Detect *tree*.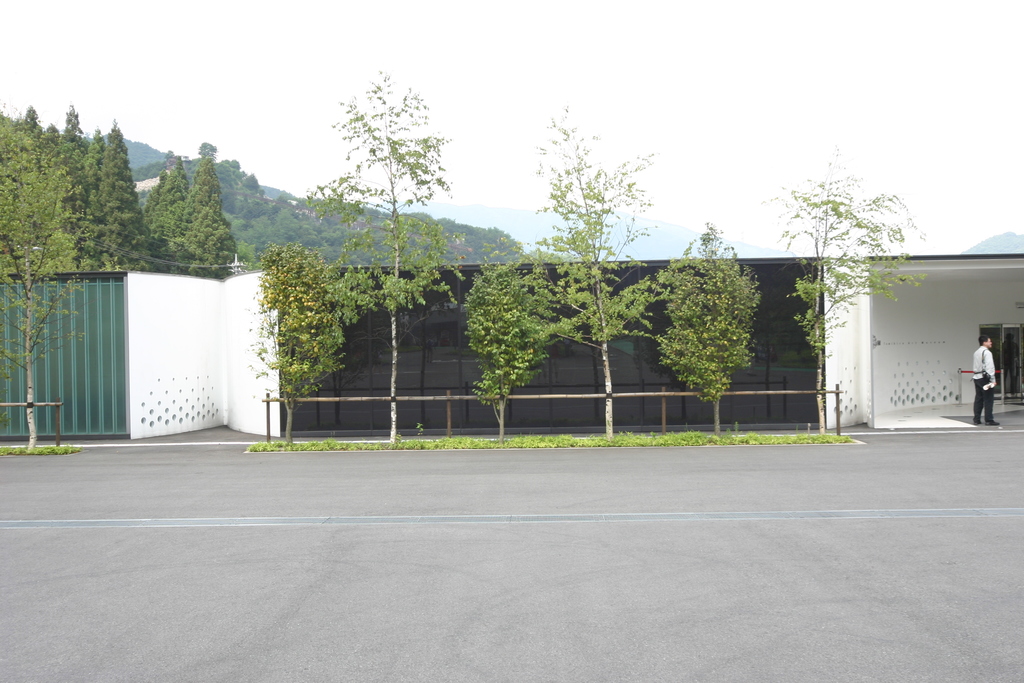
Detected at 249:188:309:280.
